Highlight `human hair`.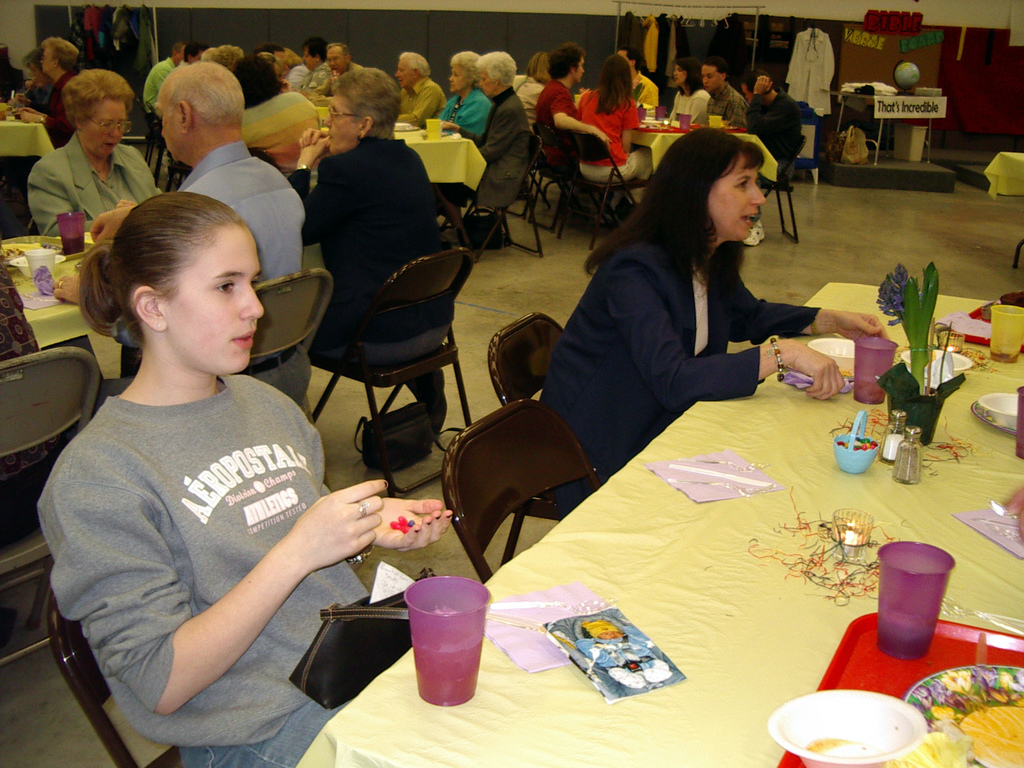
Highlighted region: bbox=[196, 44, 243, 72].
